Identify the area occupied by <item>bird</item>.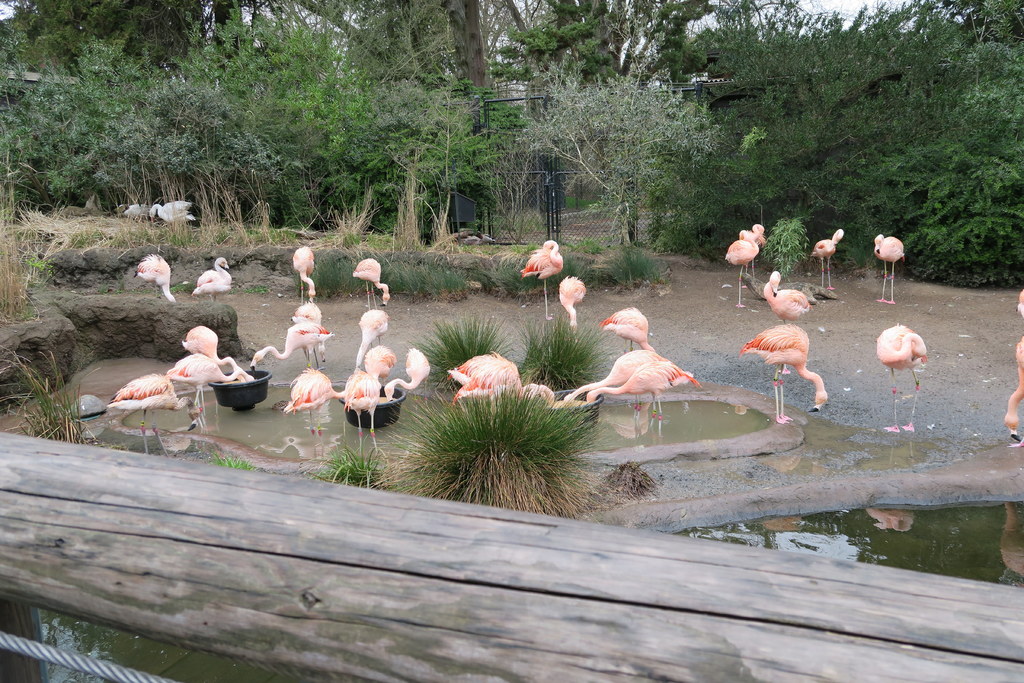
Area: left=290, top=300, right=323, bottom=371.
